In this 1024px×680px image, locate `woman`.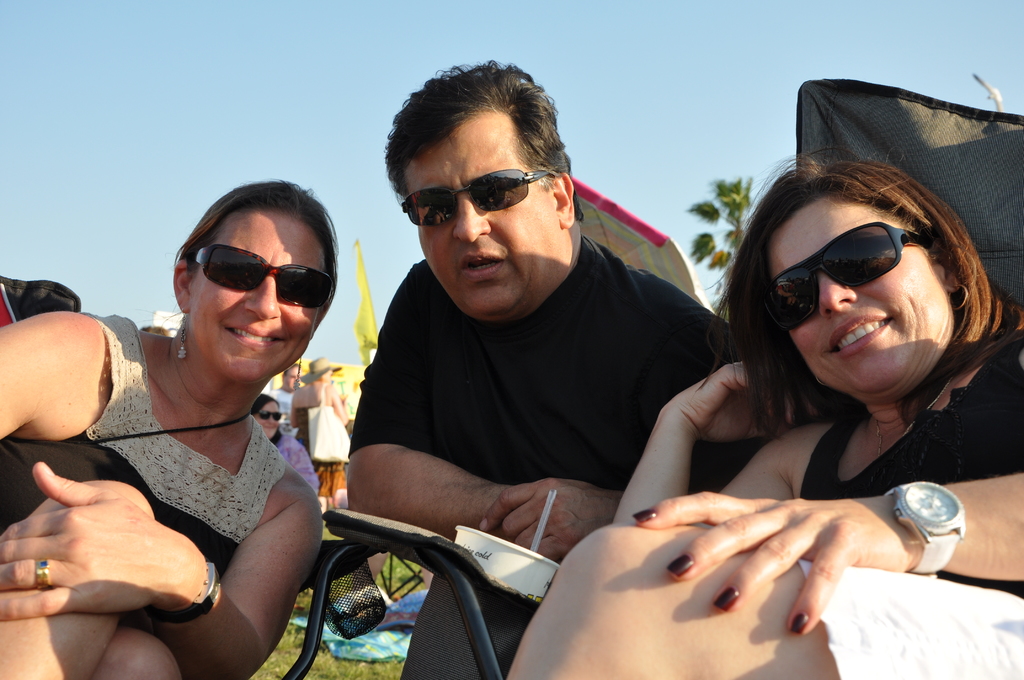
Bounding box: rect(10, 177, 351, 679).
